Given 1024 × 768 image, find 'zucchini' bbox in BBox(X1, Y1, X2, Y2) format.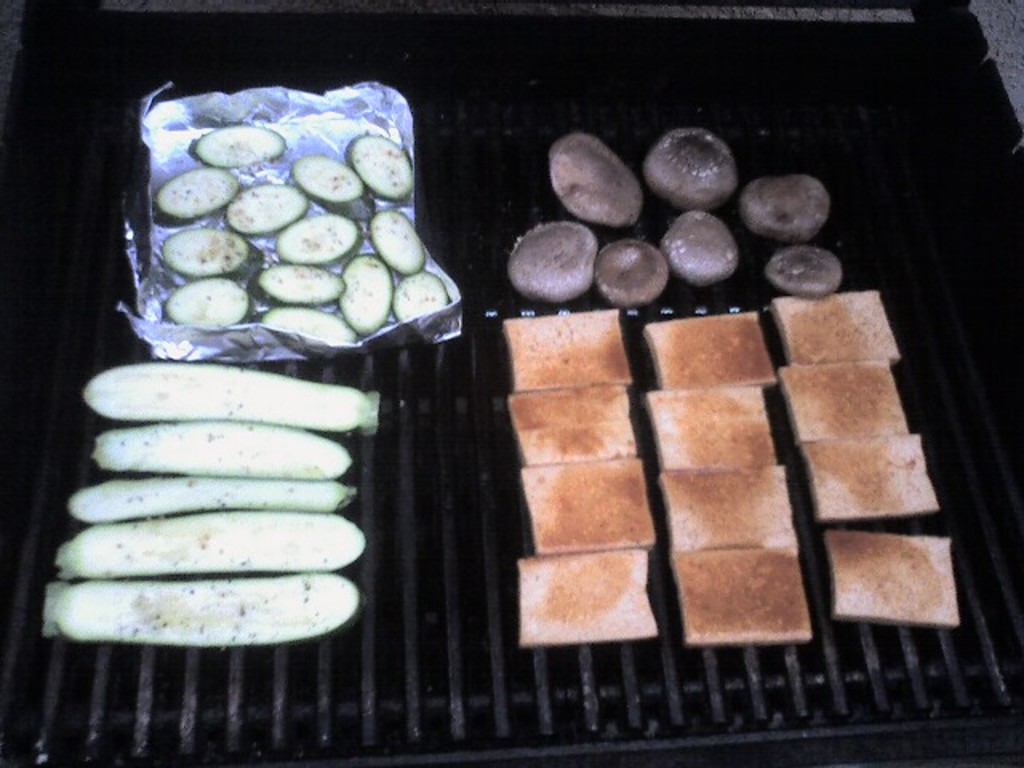
BBox(269, 211, 370, 264).
